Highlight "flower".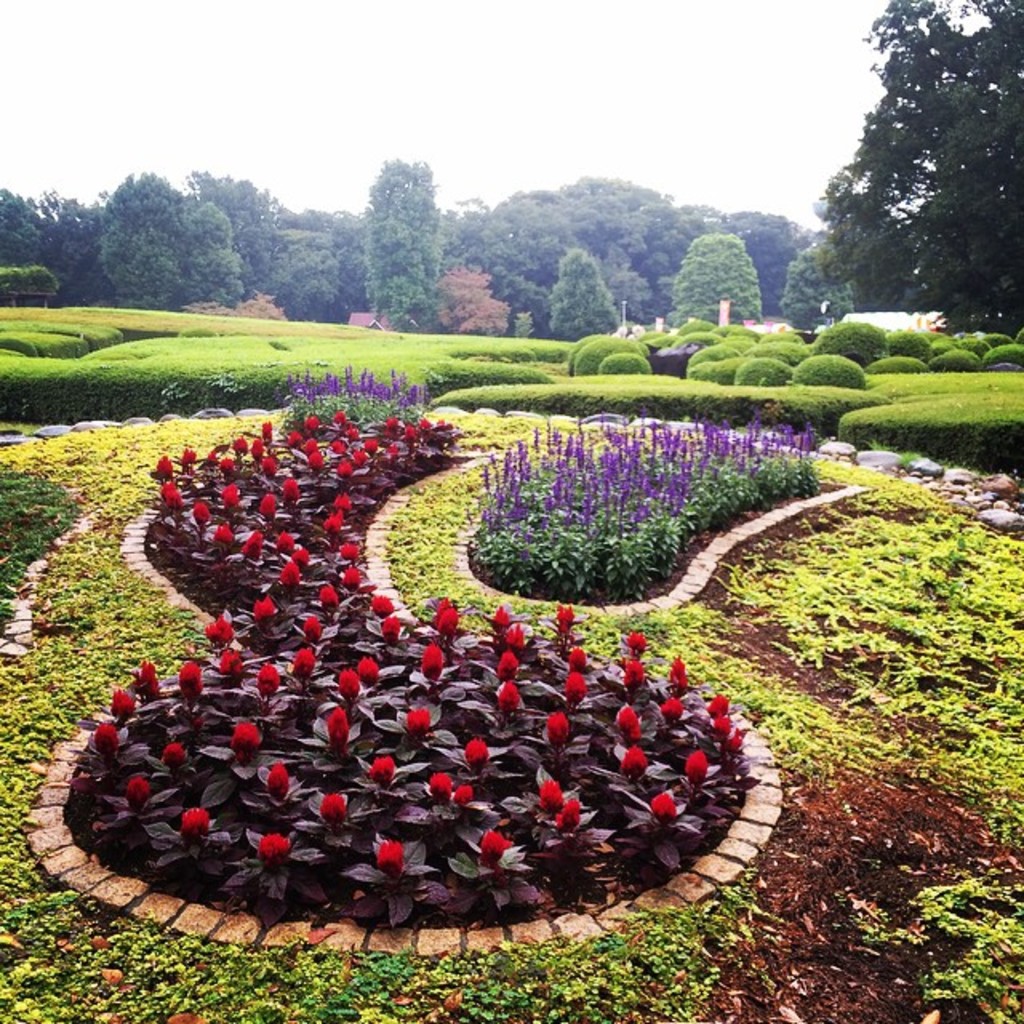
Highlighted region: x1=261, y1=459, x2=283, y2=480.
